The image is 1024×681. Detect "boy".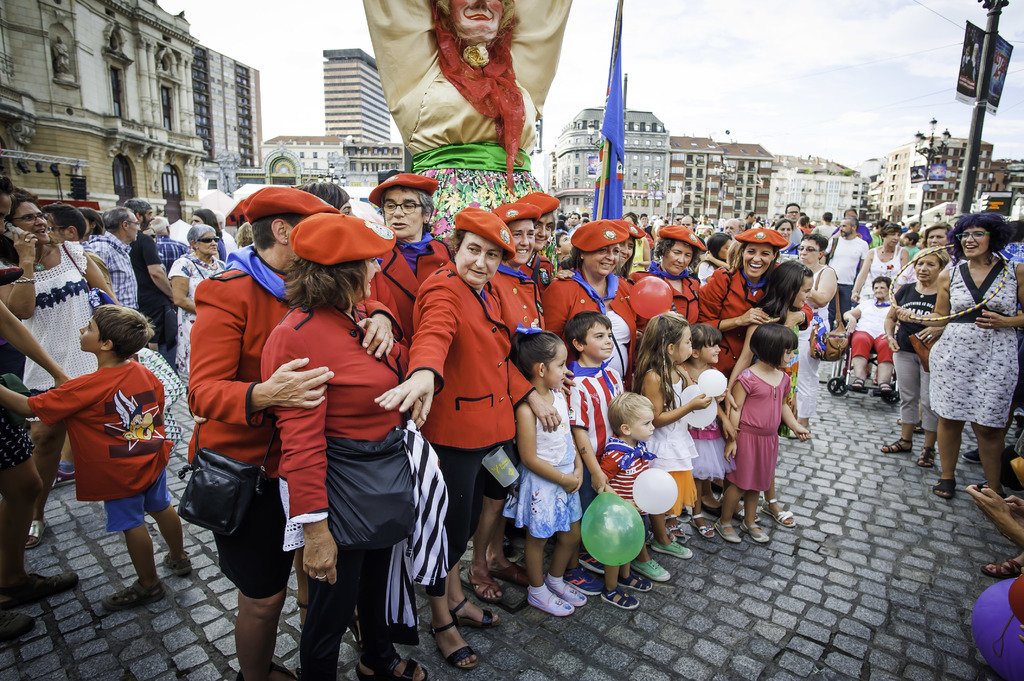
Detection: crop(563, 307, 627, 599).
